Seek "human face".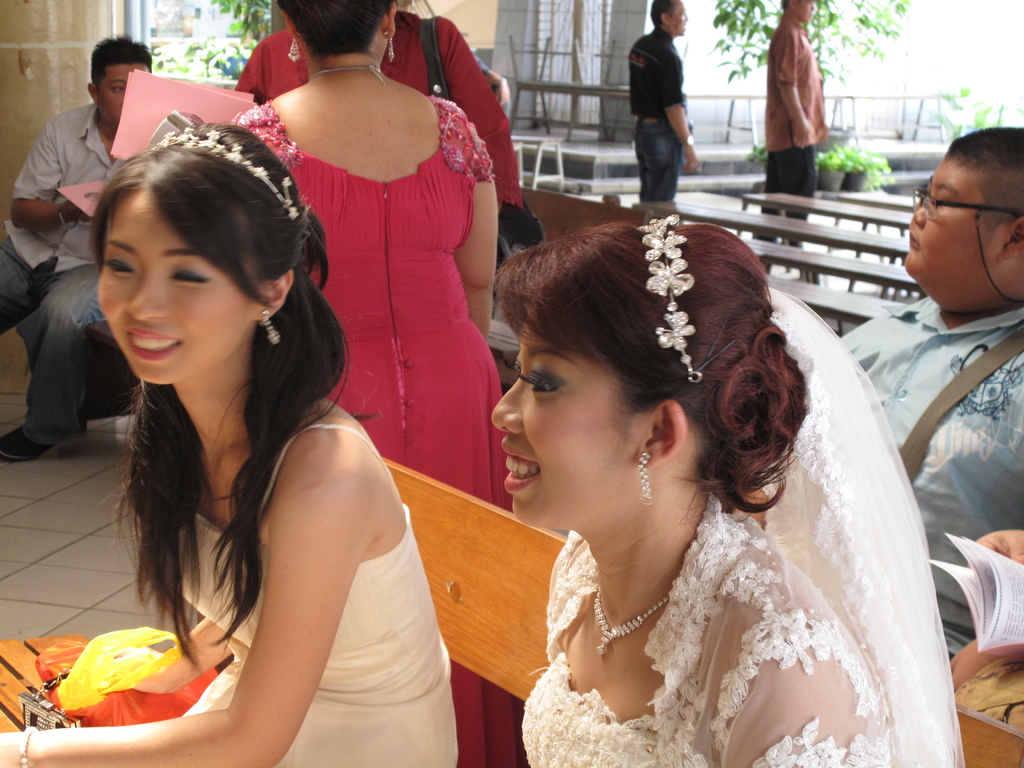
locate(796, 0, 814, 19).
